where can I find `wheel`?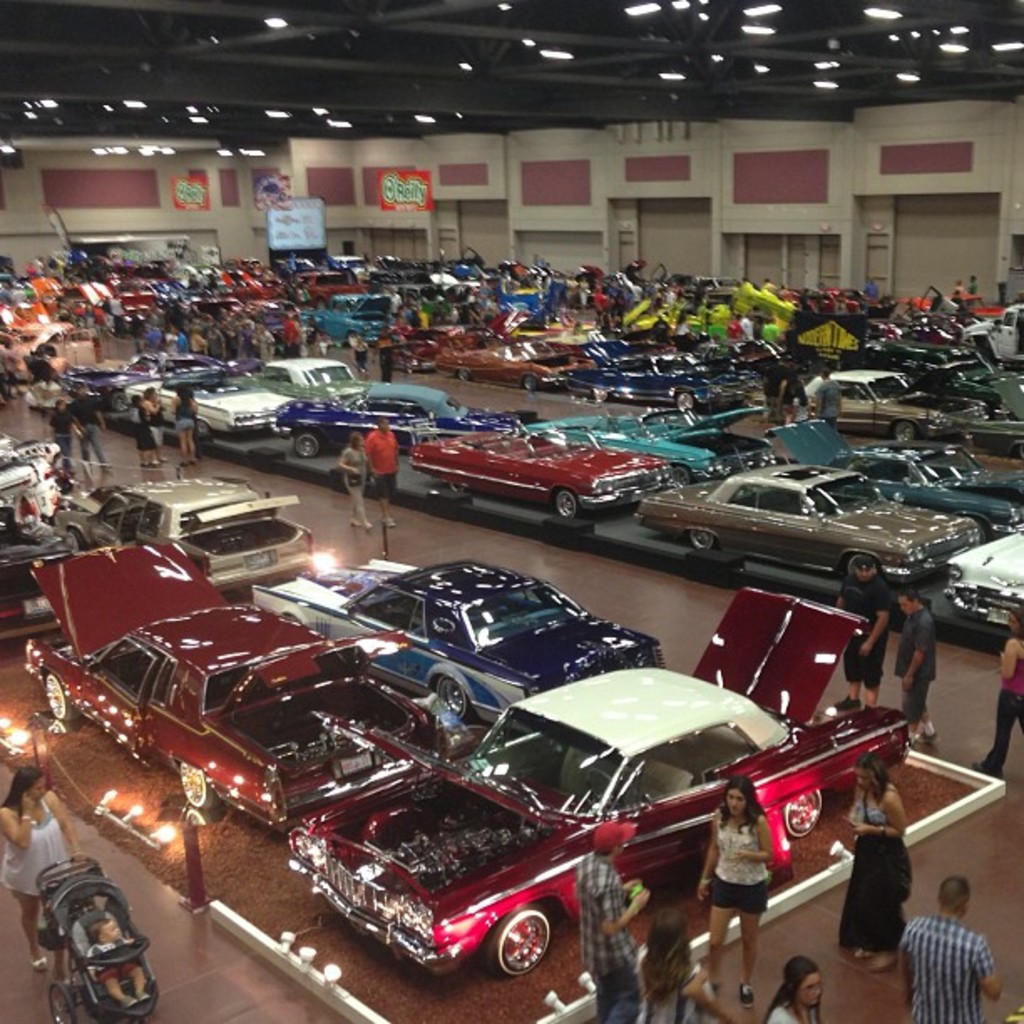
You can find it at (left=294, top=432, right=320, bottom=463).
